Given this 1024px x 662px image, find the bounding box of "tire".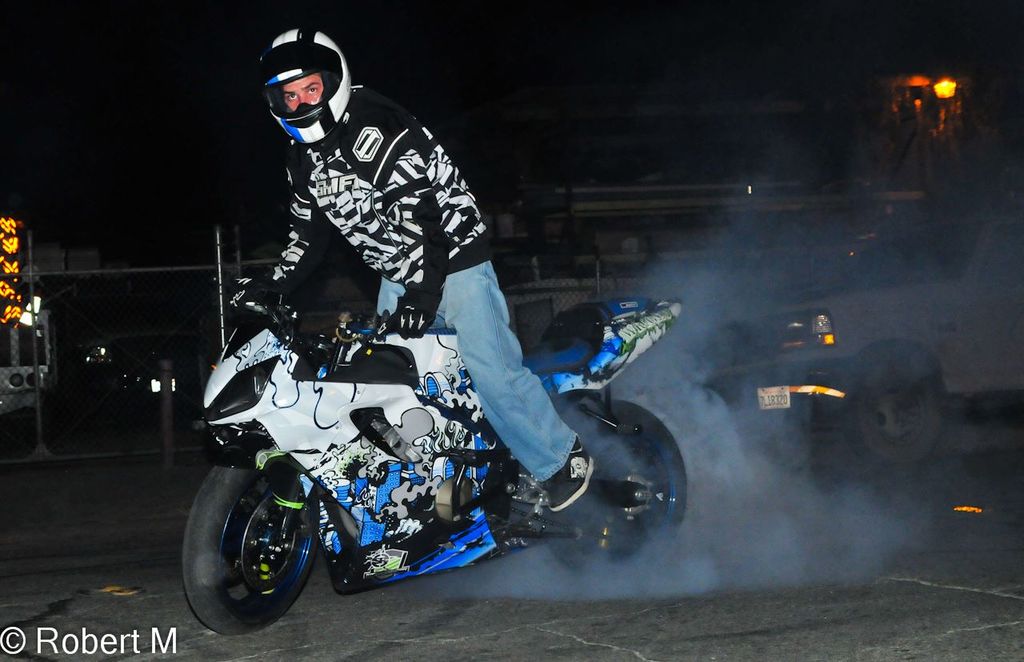
l=846, t=365, r=947, b=467.
